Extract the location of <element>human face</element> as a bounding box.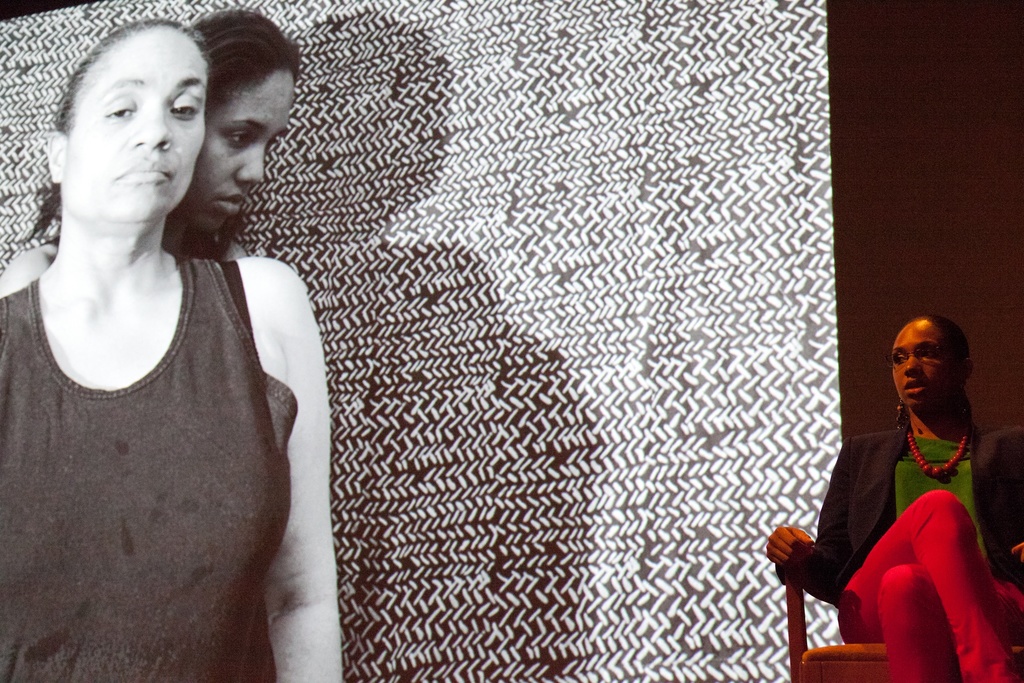
x1=891 y1=322 x2=954 y2=407.
